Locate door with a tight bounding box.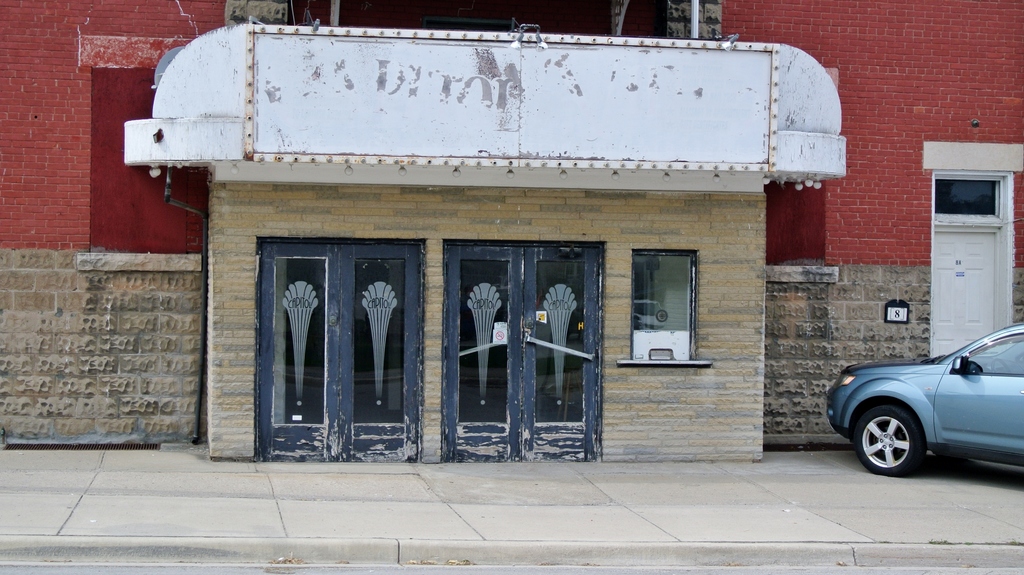
(245, 206, 449, 463).
